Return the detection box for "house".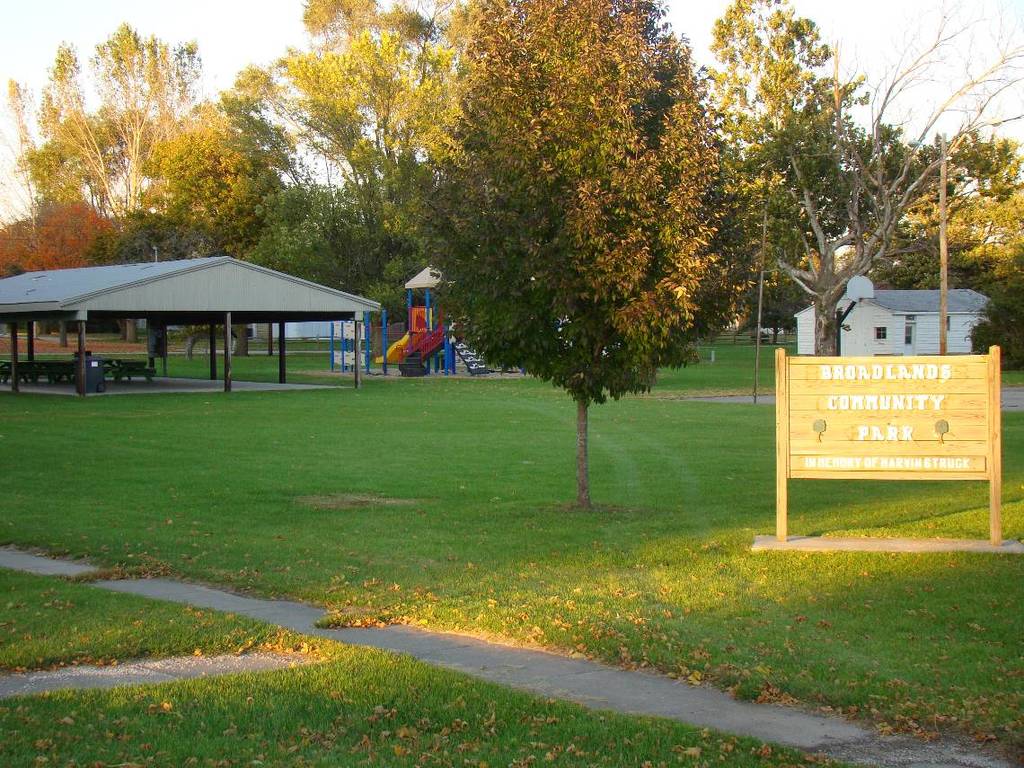
bbox=(792, 286, 993, 359).
